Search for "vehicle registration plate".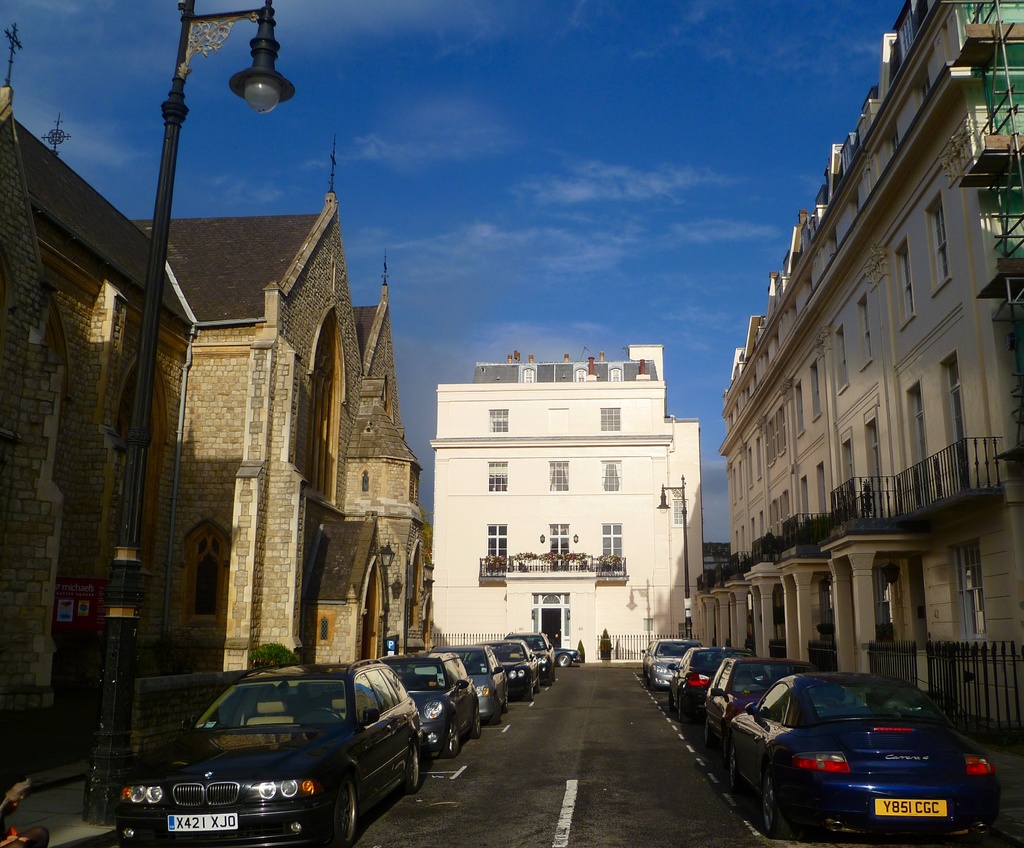
Found at <region>875, 799, 945, 816</region>.
